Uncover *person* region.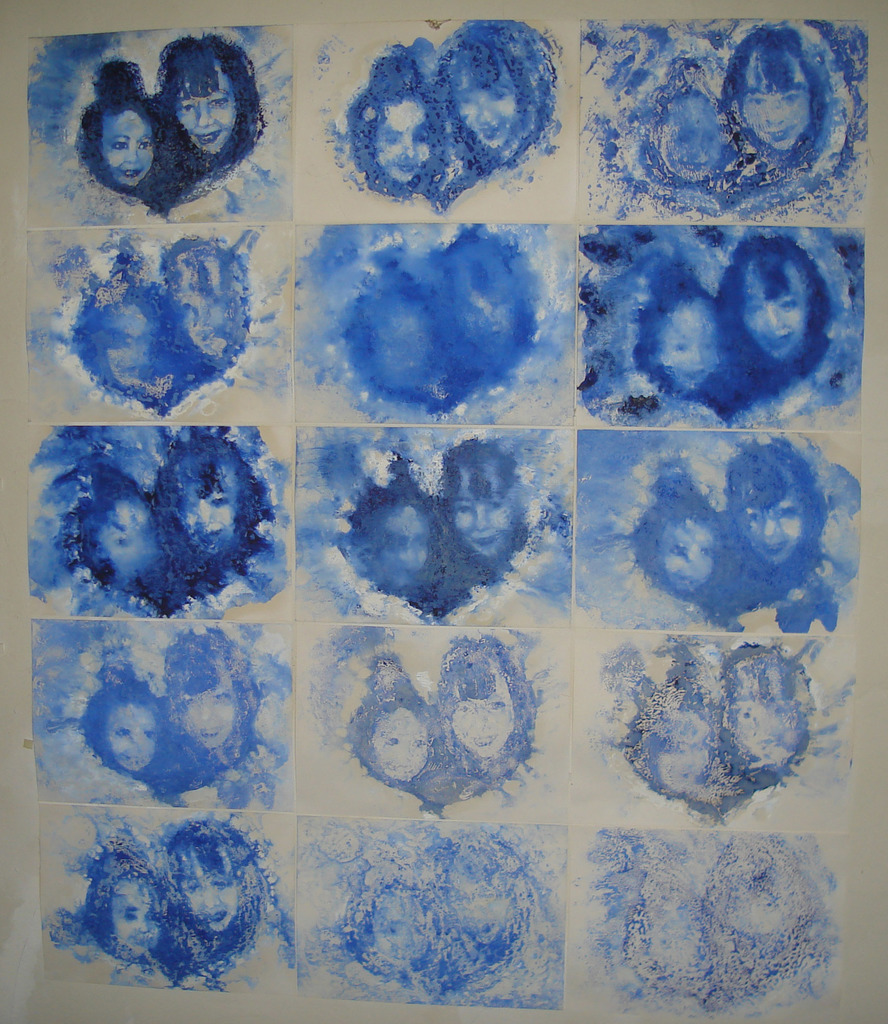
Uncovered: left=442, top=638, right=521, bottom=774.
